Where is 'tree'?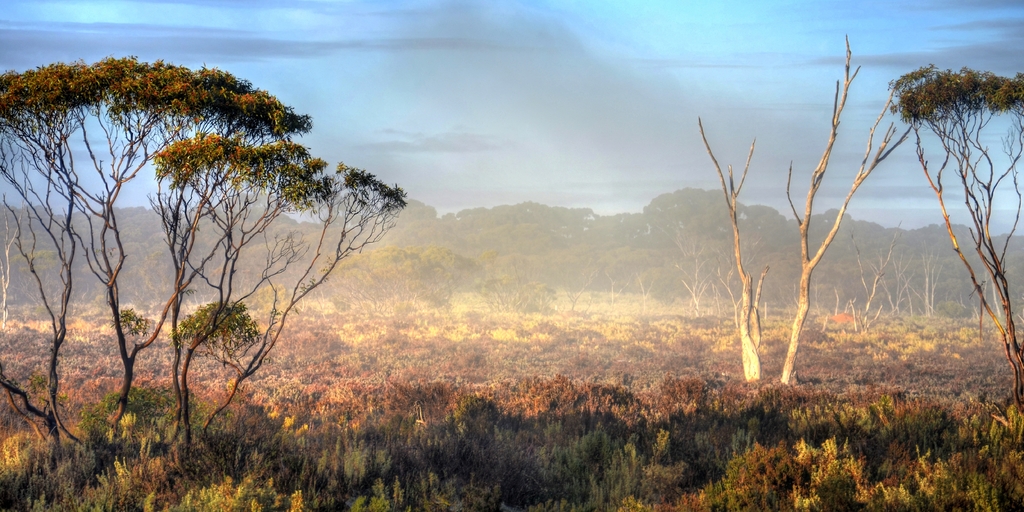
x1=895 y1=57 x2=1023 y2=391.
